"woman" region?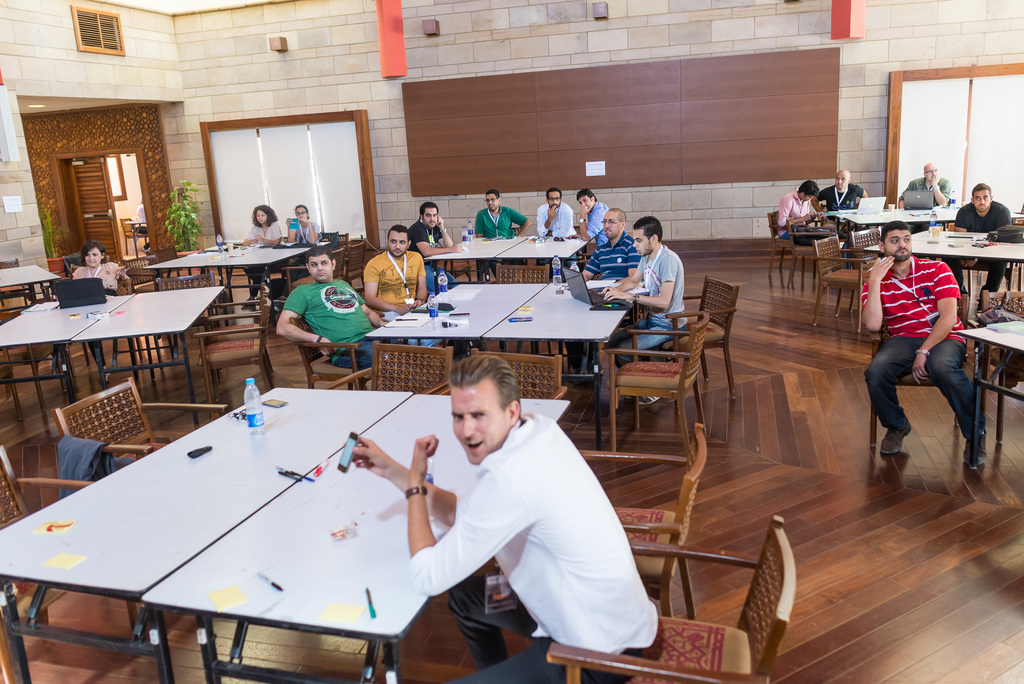
x1=240, y1=204, x2=279, y2=249
